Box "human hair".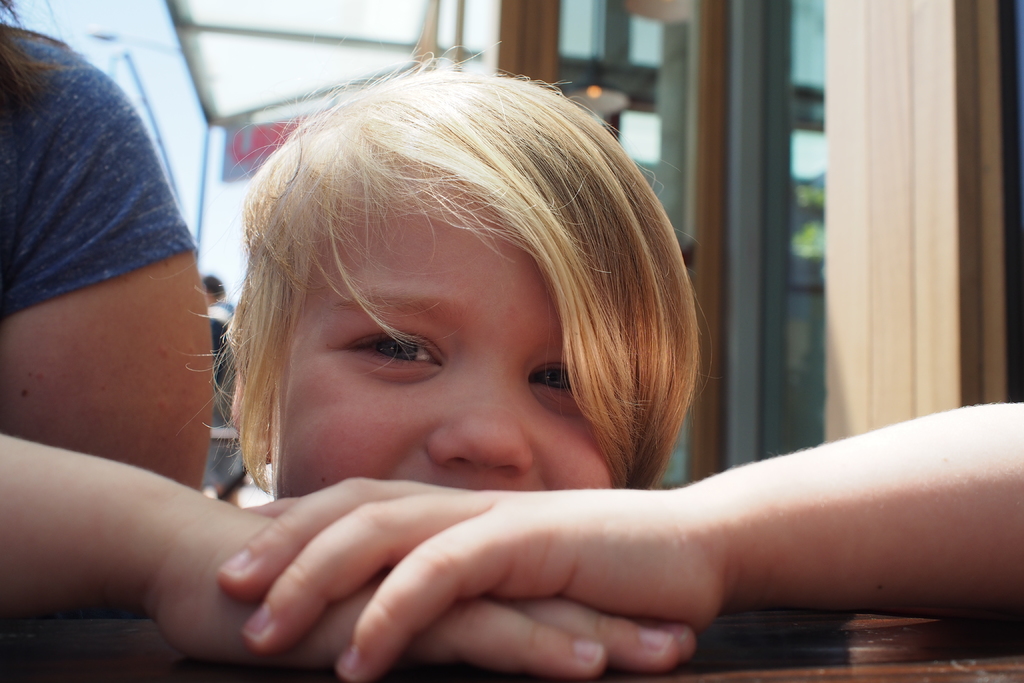
[186,63,690,493].
